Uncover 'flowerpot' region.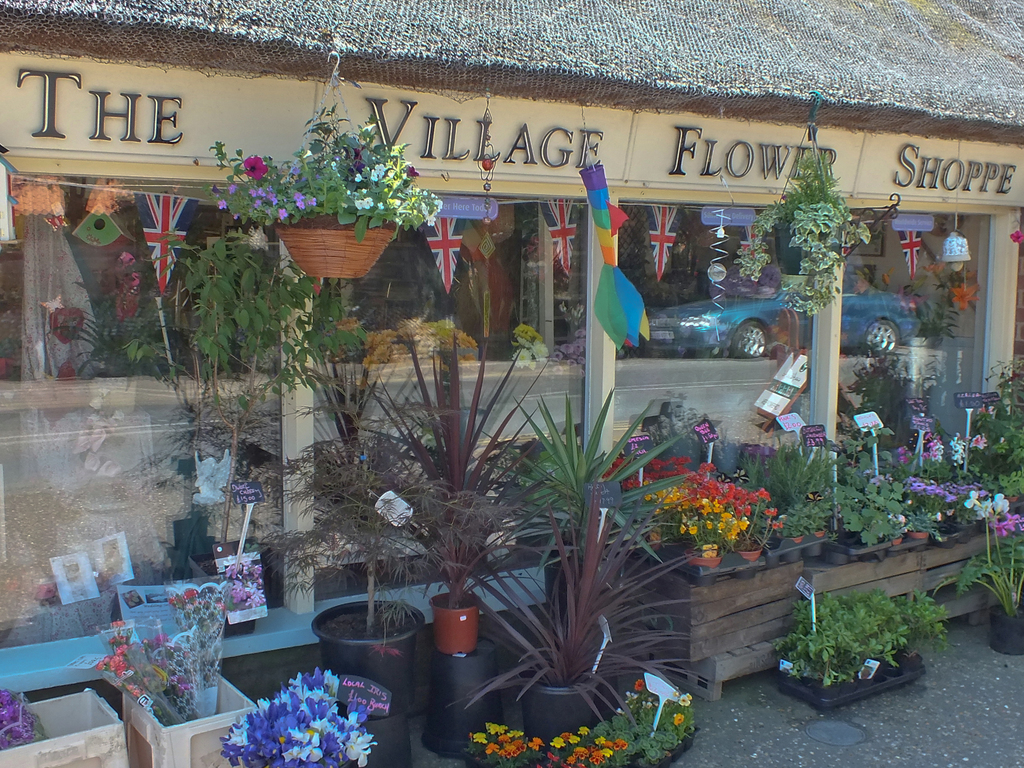
Uncovered: pyautogui.locateOnScreen(518, 668, 599, 749).
